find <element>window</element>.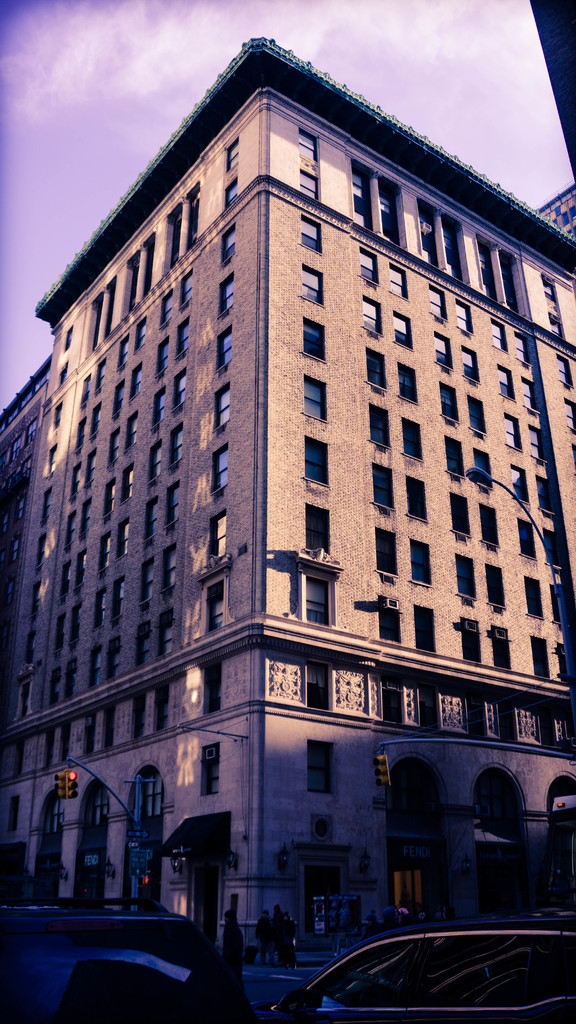
[x1=525, y1=576, x2=543, y2=618].
